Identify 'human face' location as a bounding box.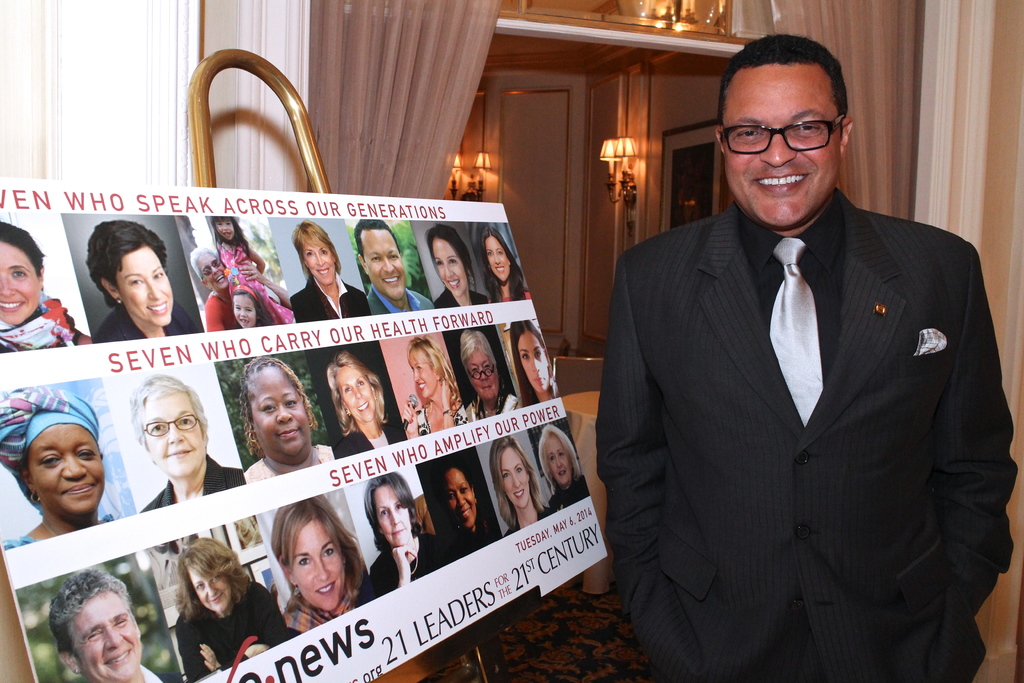
x1=0 y1=239 x2=43 y2=325.
